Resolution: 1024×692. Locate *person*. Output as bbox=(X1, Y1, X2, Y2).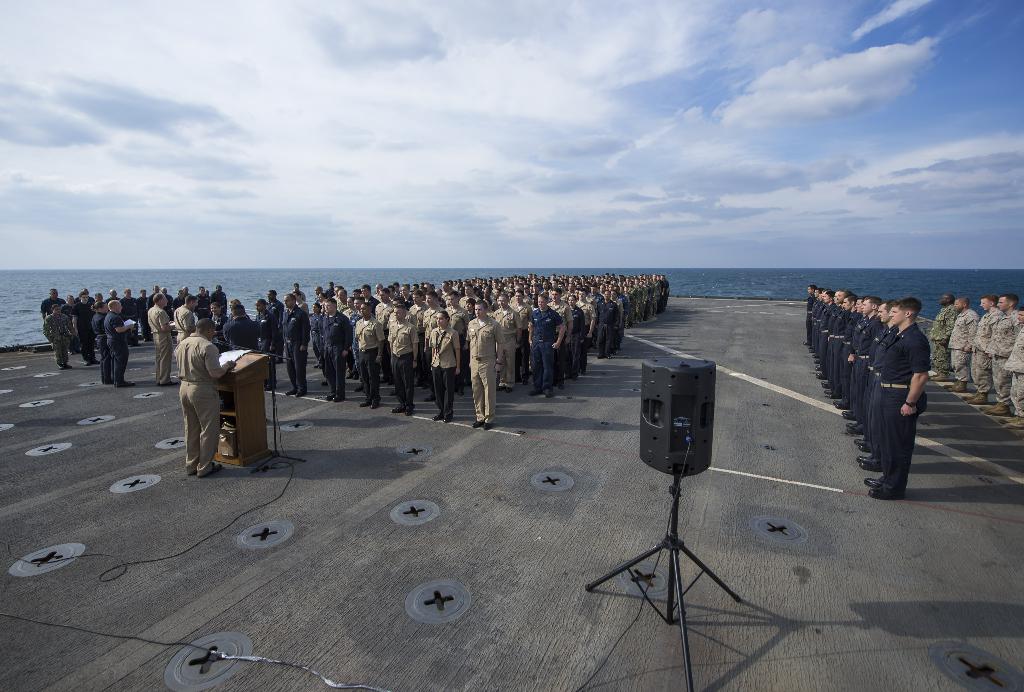
bbox=(91, 299, 112, 384).
